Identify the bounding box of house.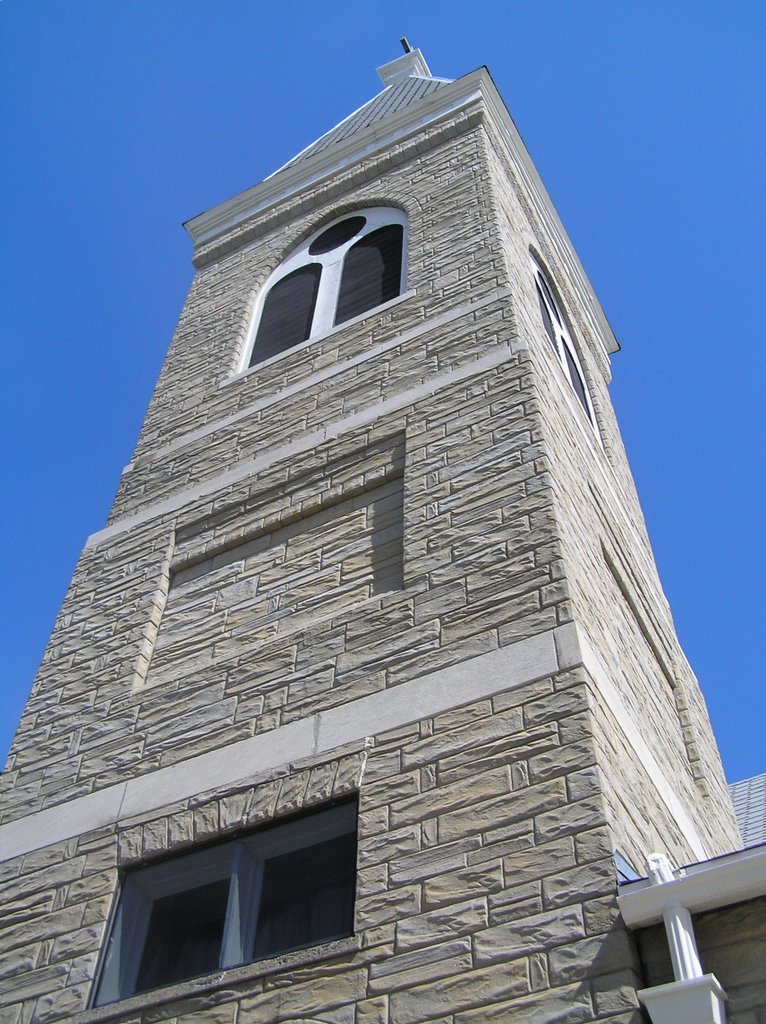
0,37,765,1023.
